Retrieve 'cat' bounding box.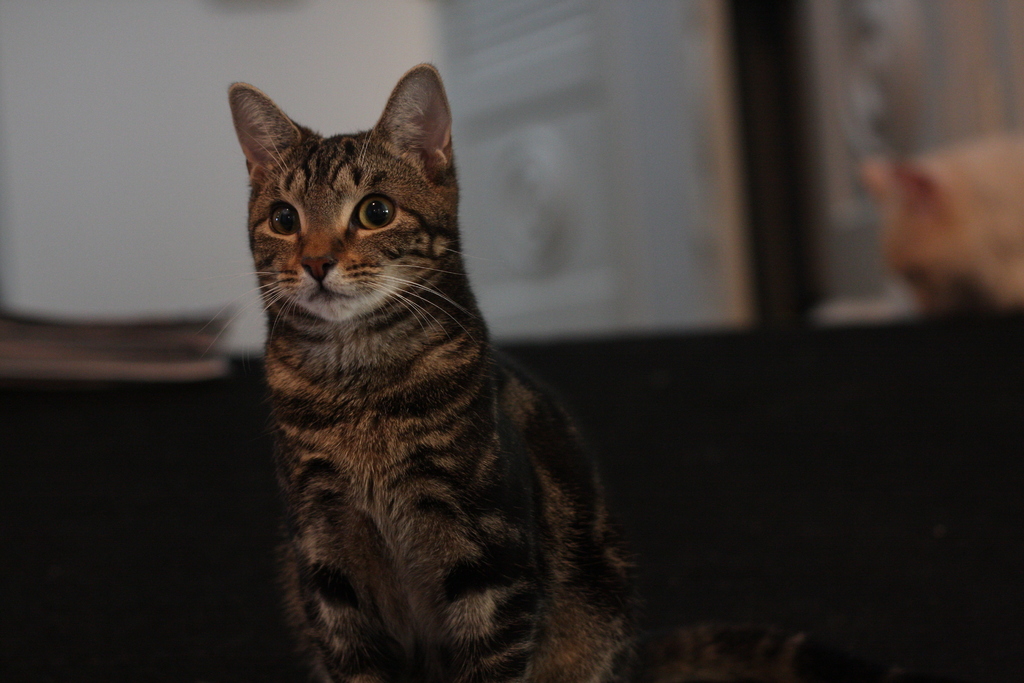
Bounding box: {"left": 202, "top": 62, "right": 829, "bottom": 682}.
